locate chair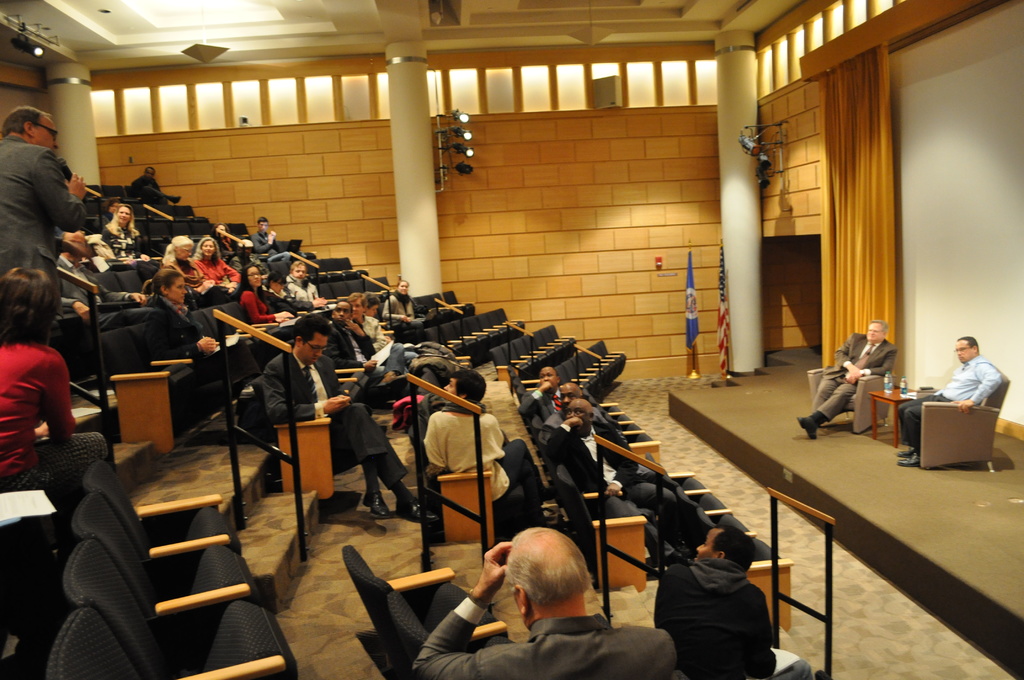
box=[83, 490, 252, 615]
